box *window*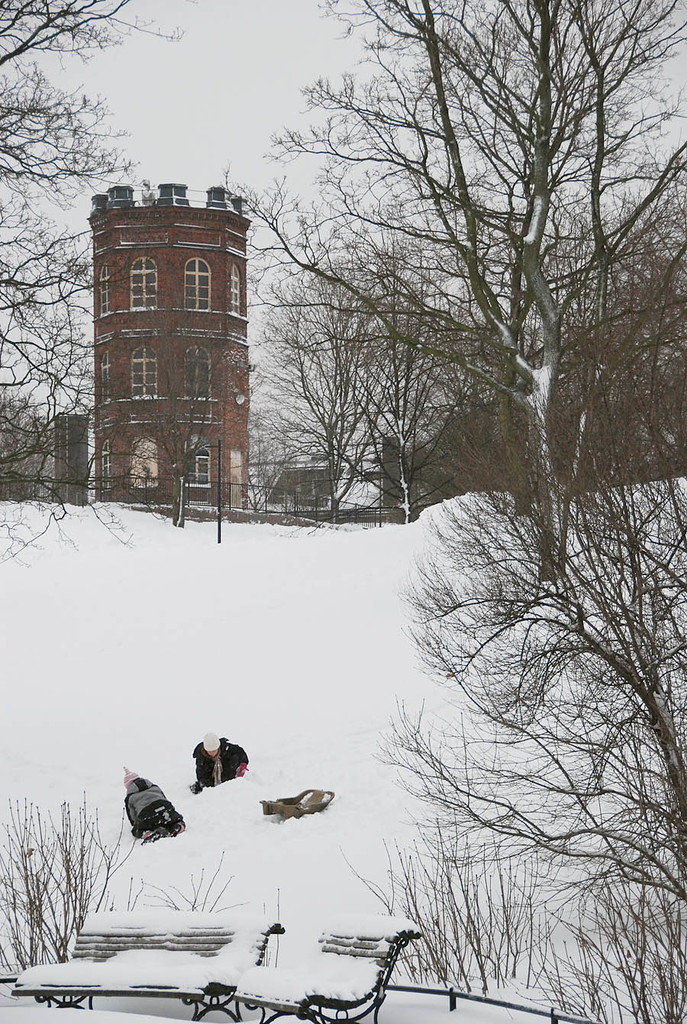
182/256/211/312
